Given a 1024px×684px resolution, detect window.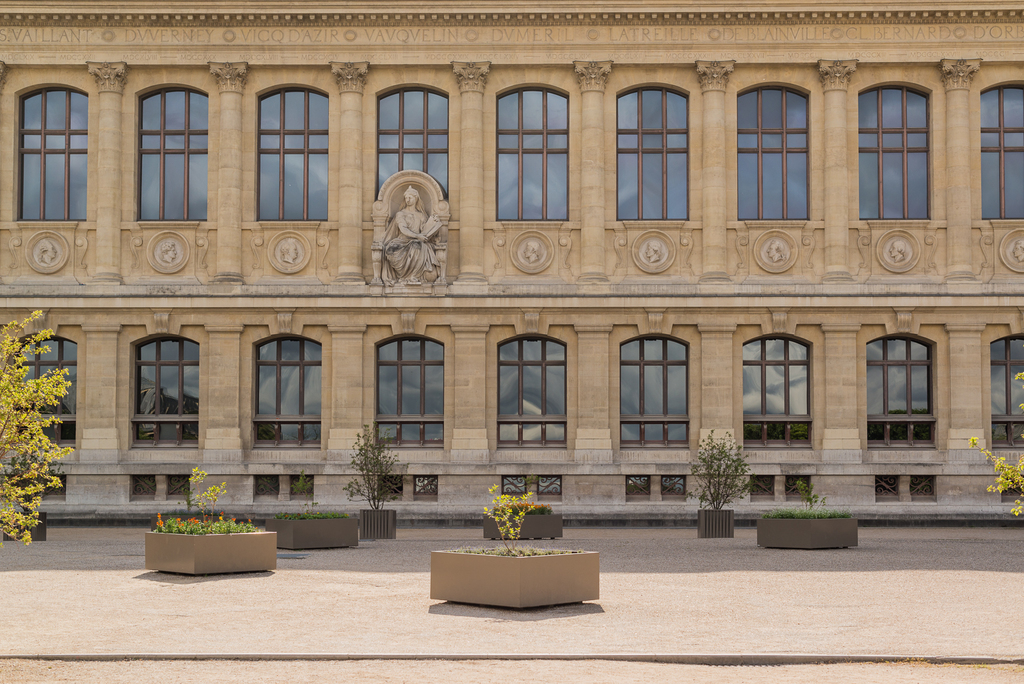
pyautogui.locateOnScreen(369, 329, 456, 452).
